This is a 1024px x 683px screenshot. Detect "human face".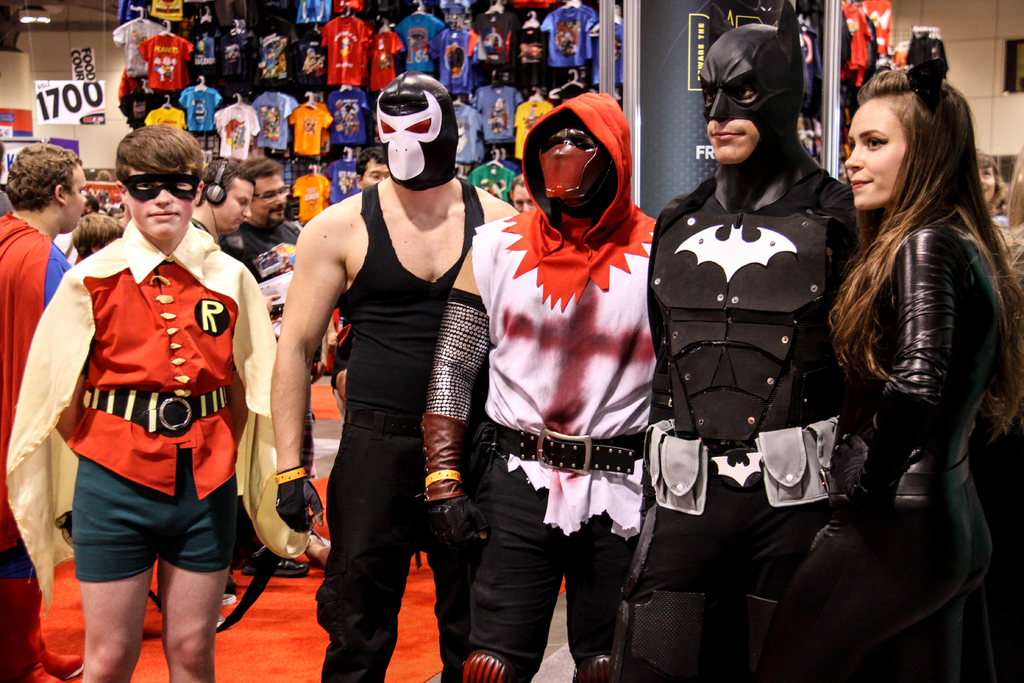
[125, 169, 195, 238].
